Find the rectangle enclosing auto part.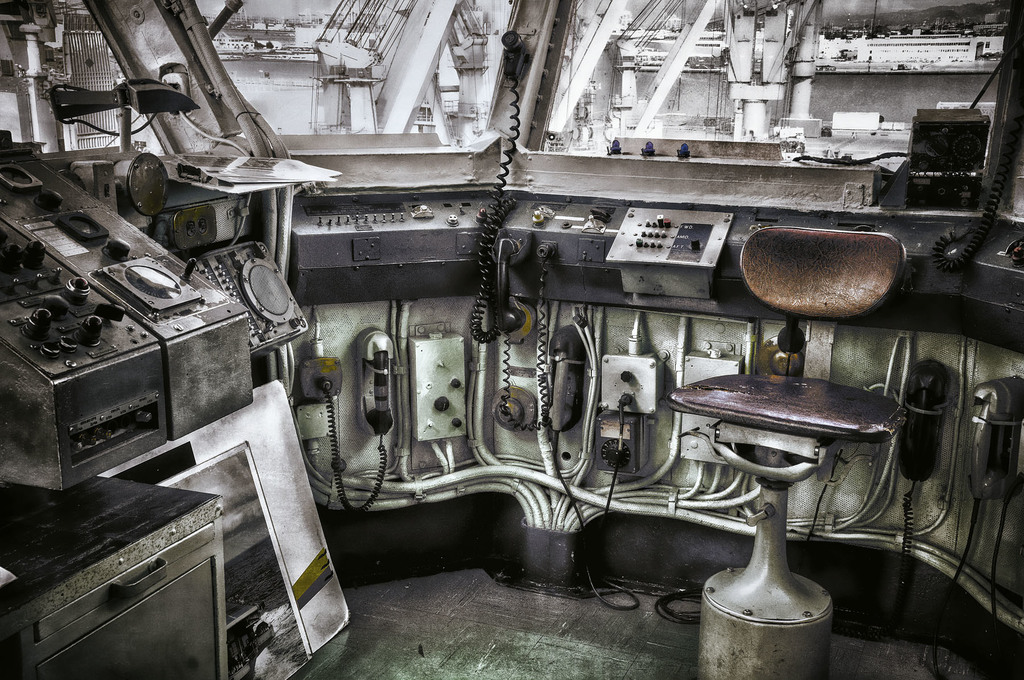
locate(0, 152, 258, 439).
